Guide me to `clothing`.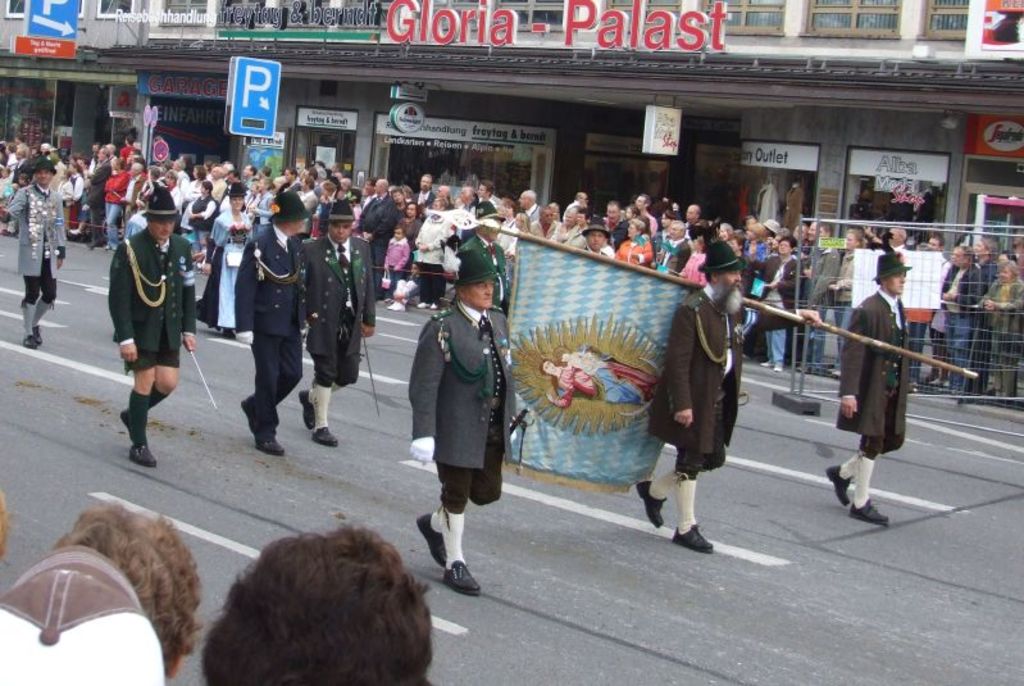
Guidance: locate(413, 245, 513, 537).
